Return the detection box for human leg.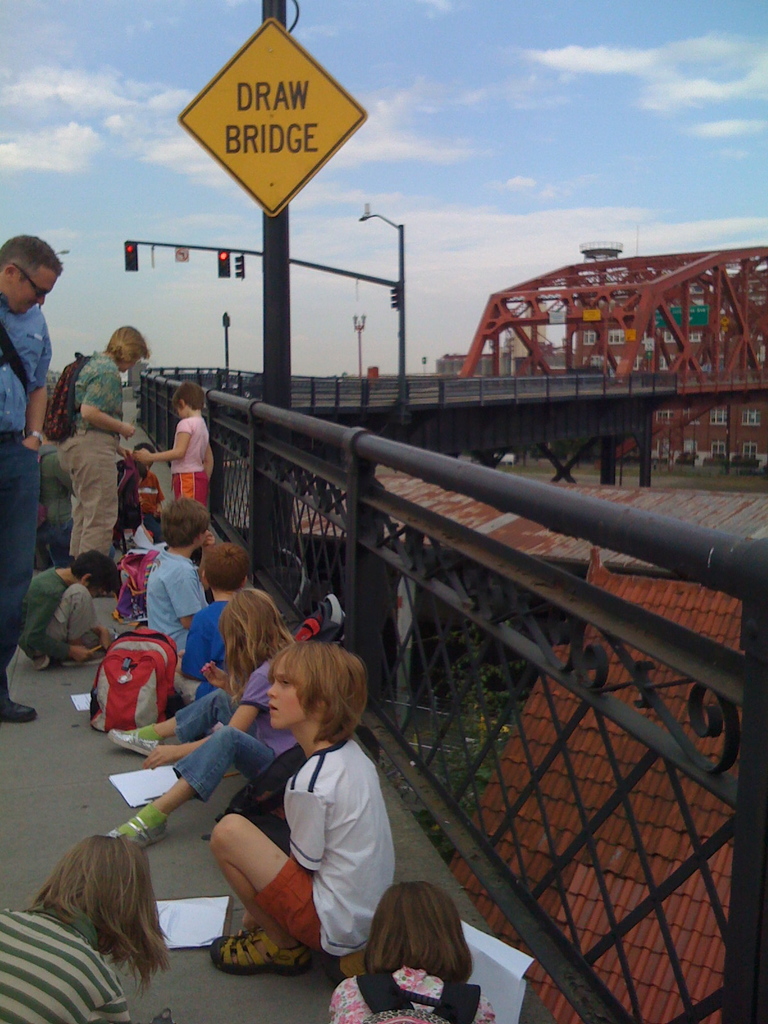
[x1=65, y1=497, x2=84, y2=555].
